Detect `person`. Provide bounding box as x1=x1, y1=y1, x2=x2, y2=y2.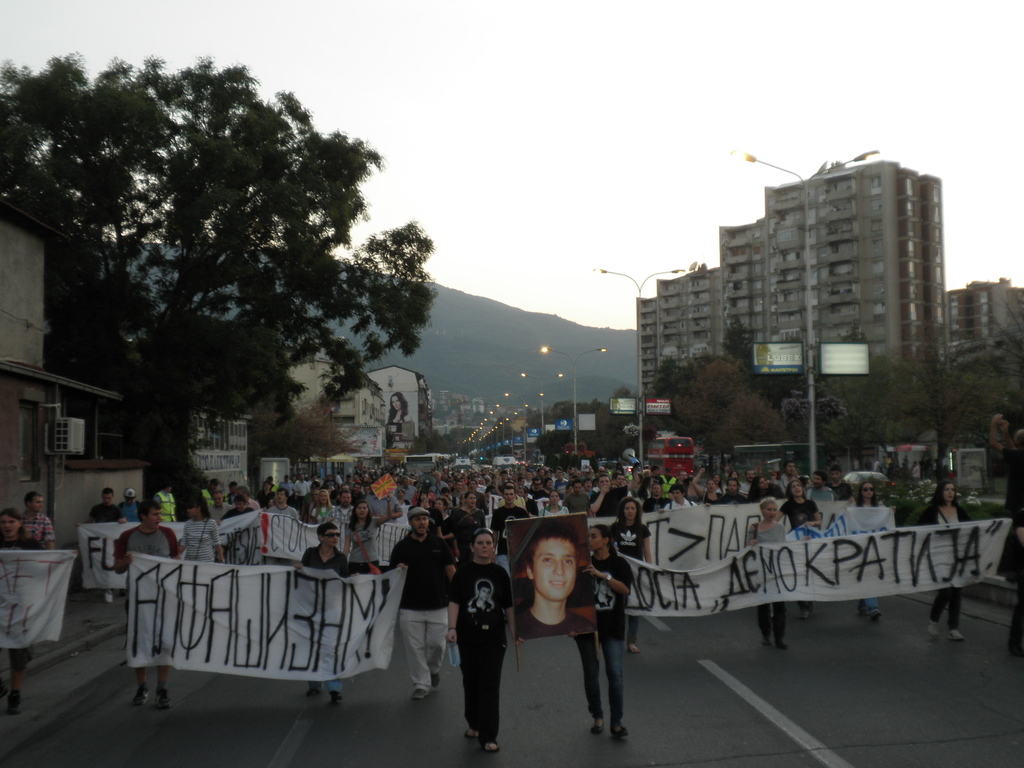
x1=442, y1=526, x2=521, y2=748.
